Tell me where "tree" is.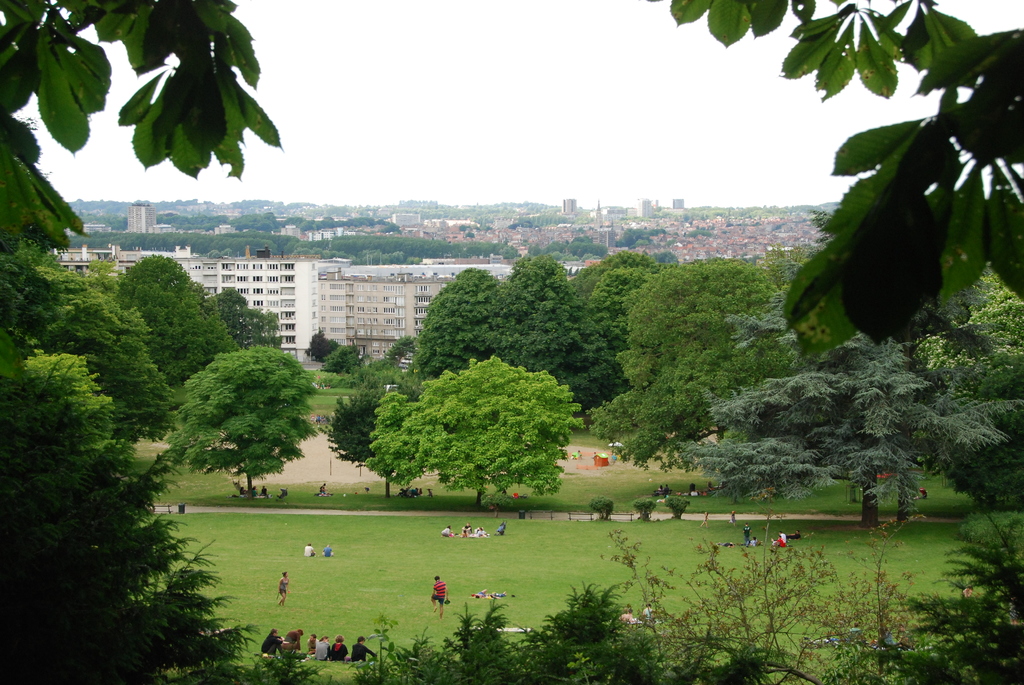
"tree" is at rect(404, 264, 547, 374).
